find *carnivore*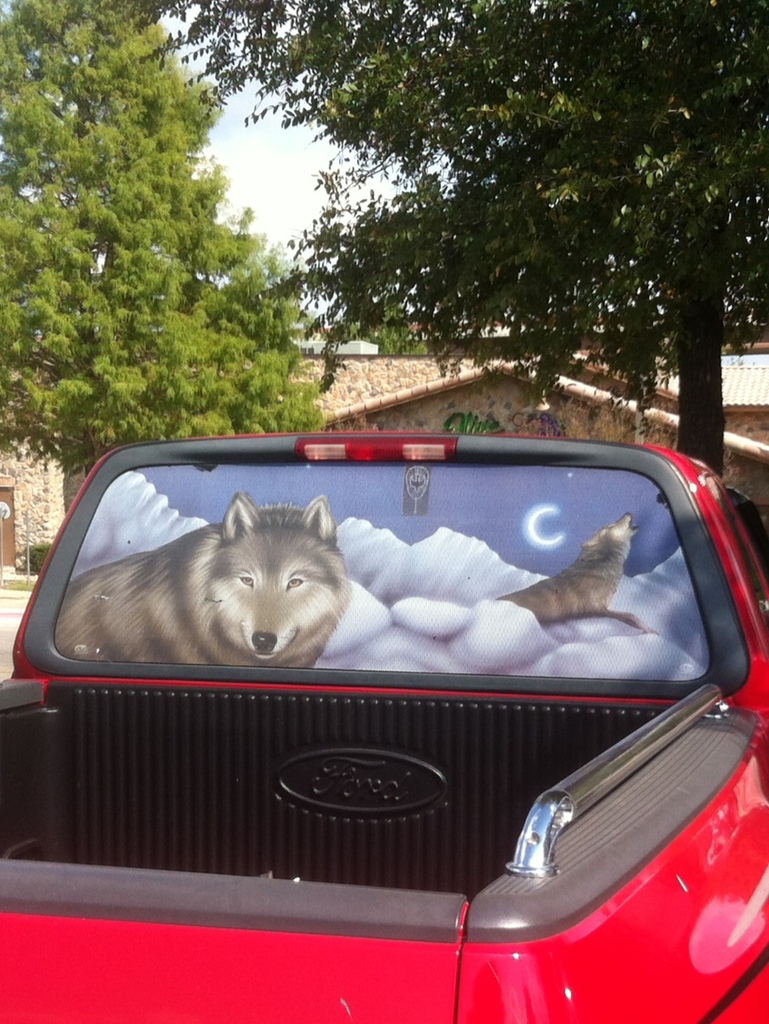
486 506 642 646
